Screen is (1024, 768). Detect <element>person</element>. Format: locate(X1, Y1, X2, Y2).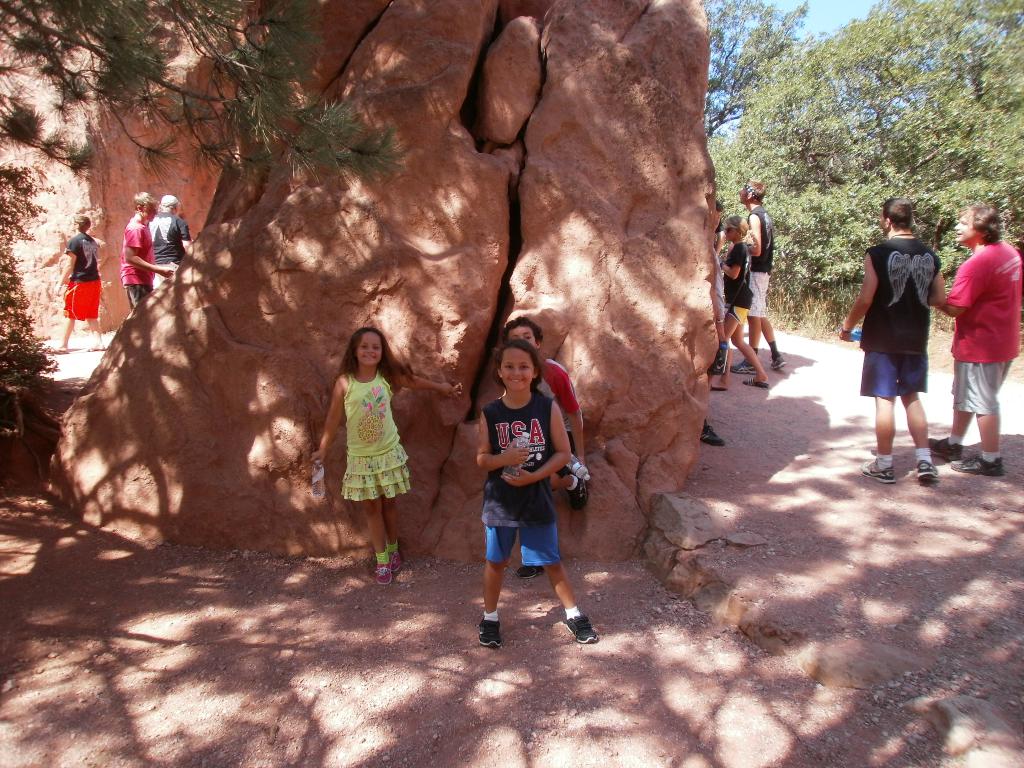
locate(51, 211, 104, 353).
